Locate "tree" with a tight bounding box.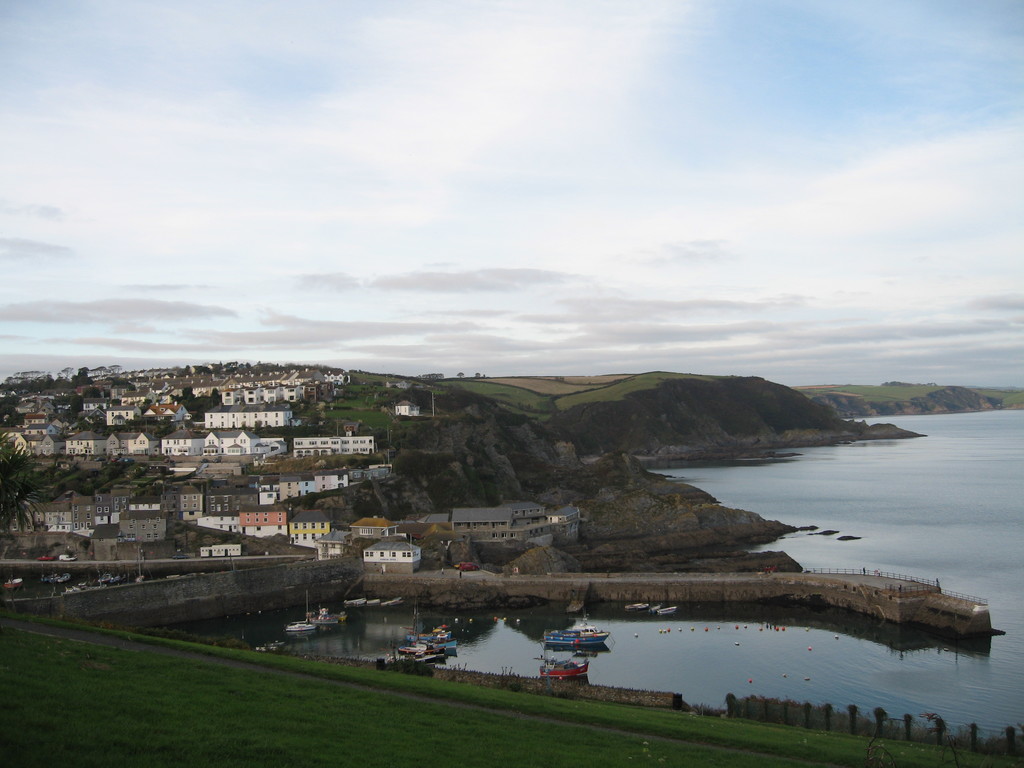
78 534 95 557.
